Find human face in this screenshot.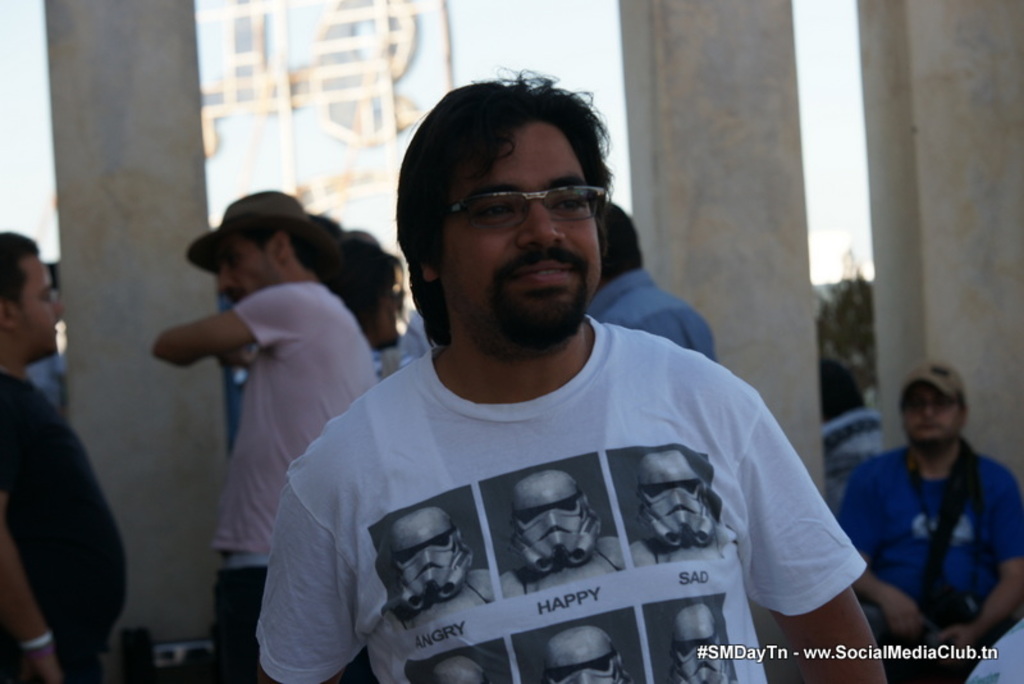
The bounding box for human face is (left=902, top=379, right=960, bottom=444).
